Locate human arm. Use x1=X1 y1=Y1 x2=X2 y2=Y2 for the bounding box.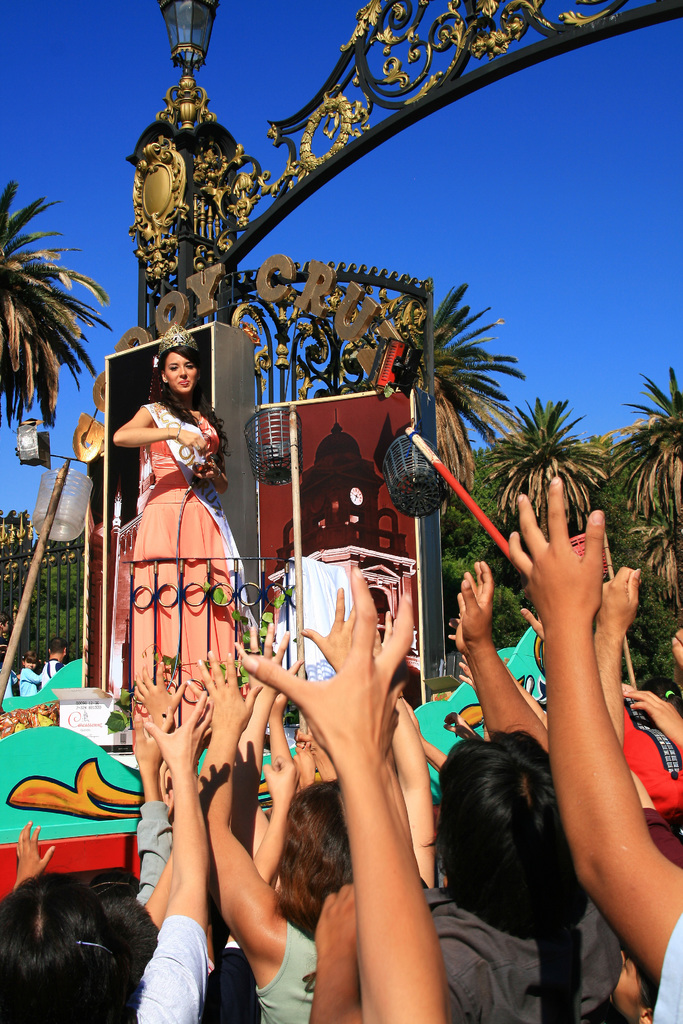
x1=2 y1=806 x2=51 y2=913.
